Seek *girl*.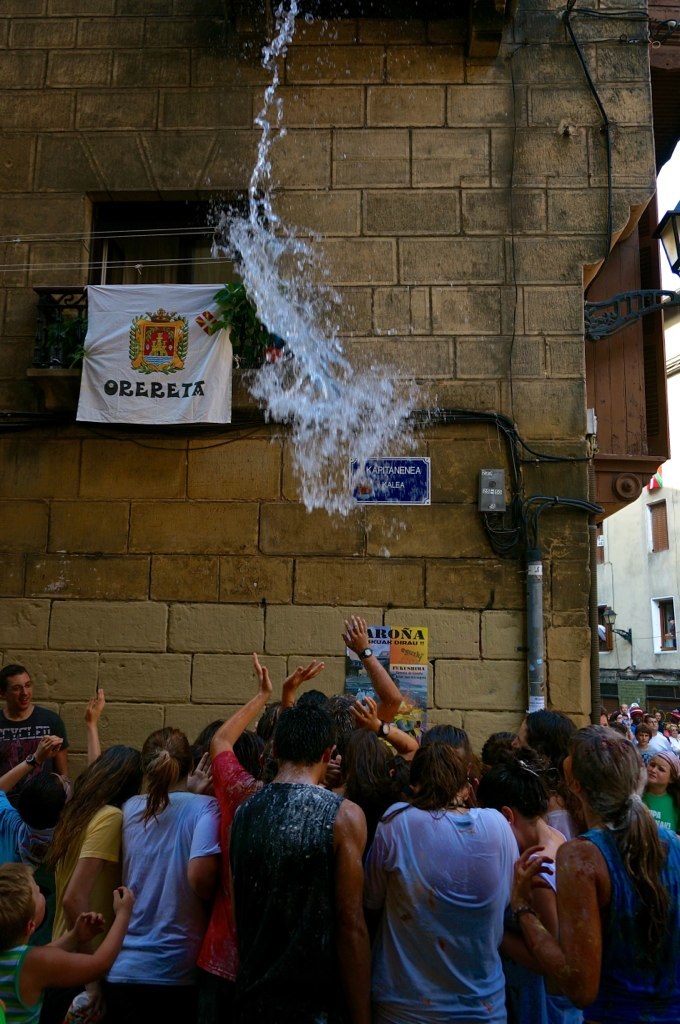
bbox(101, 726, 224, 1023).
